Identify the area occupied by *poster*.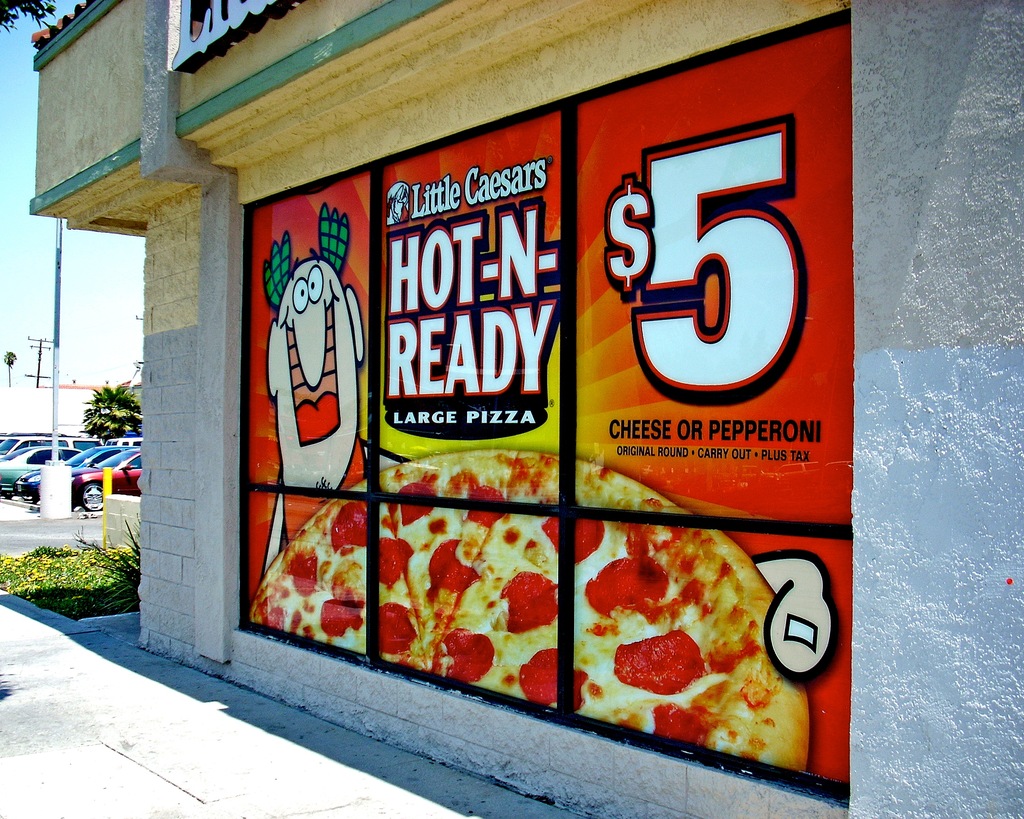
Area: l=242, t=12, r=856, b=797.
